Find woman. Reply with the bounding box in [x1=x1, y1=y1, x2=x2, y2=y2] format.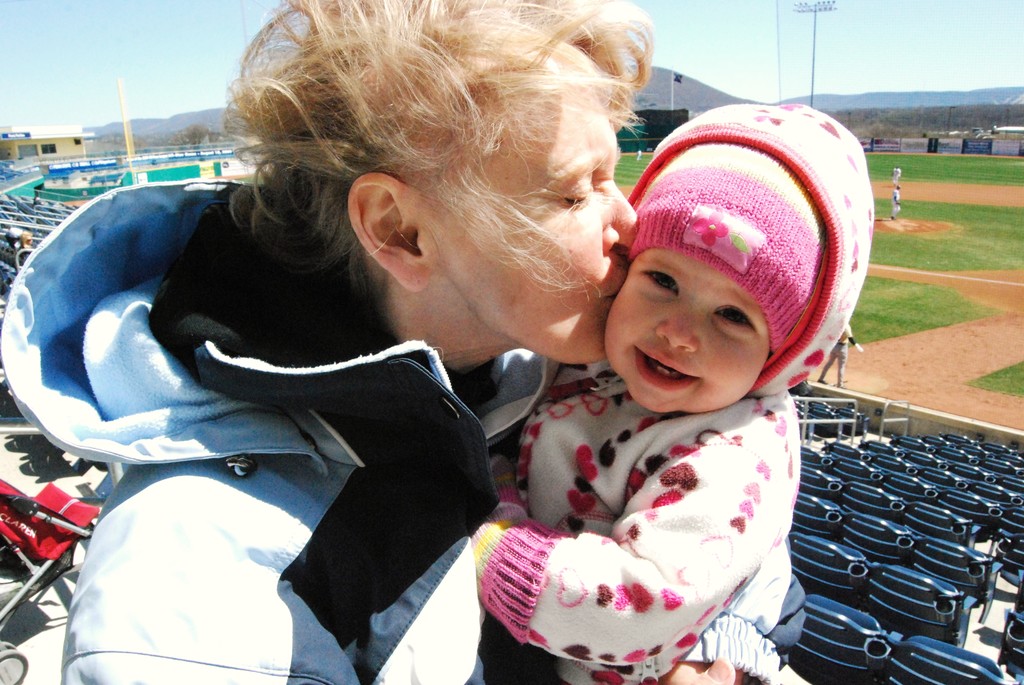
[x1=0, y1=0, x2=806, y2=684].
